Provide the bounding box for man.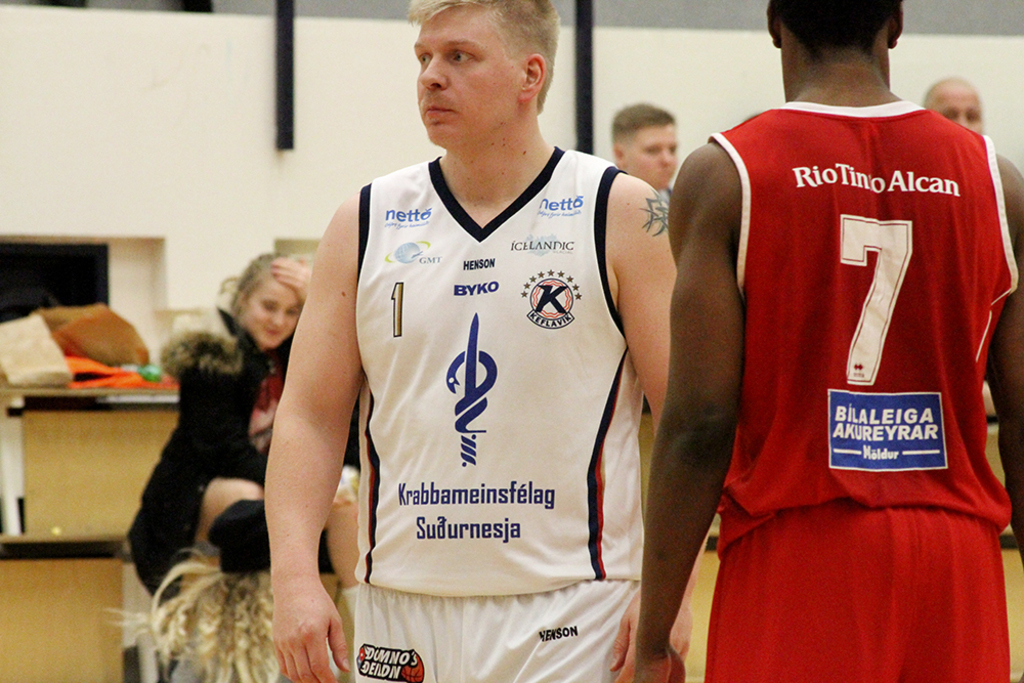
pyautogui.locateOnScreen(662, 0, 1009, 666).
